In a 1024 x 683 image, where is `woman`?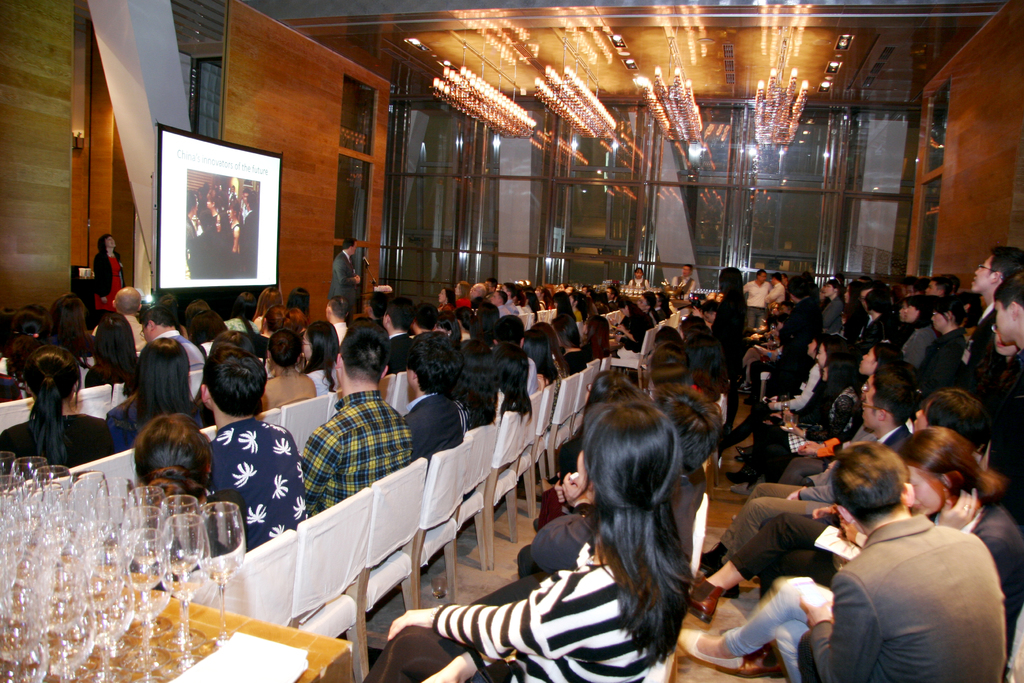
<bbox>84, 307, 143, 399</bbox>.
